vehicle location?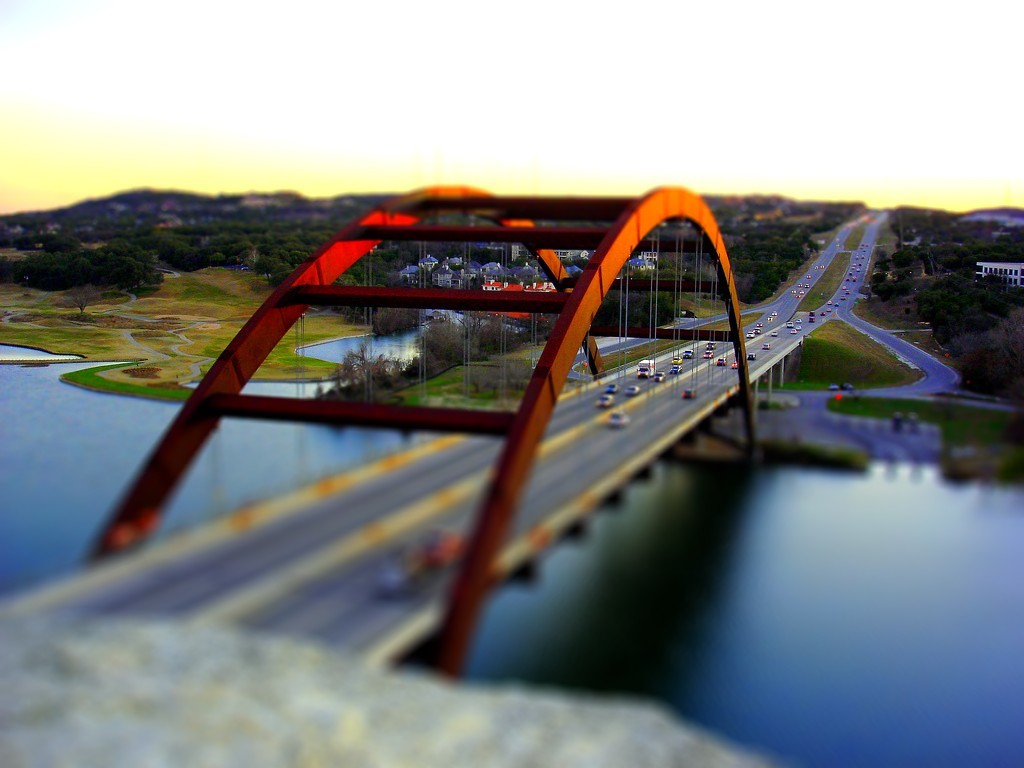
<box>610,402,634,431</box>
